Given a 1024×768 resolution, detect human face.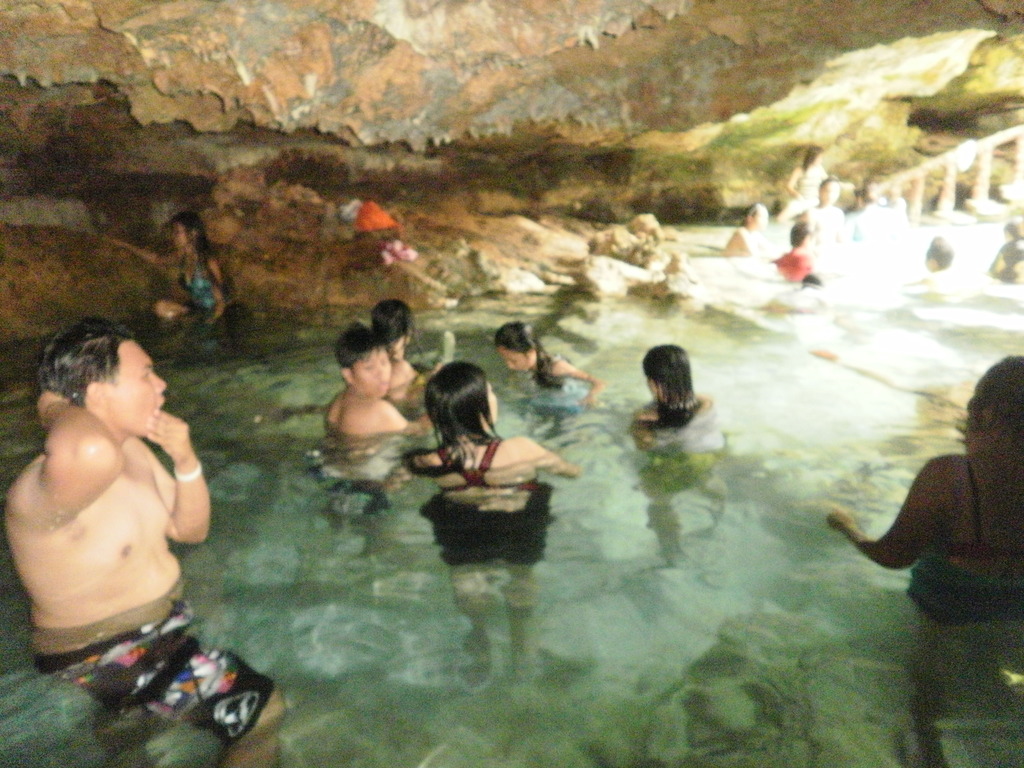
{"x1": 354, "y1": 346, "x2": 389, "y2": 399}.
